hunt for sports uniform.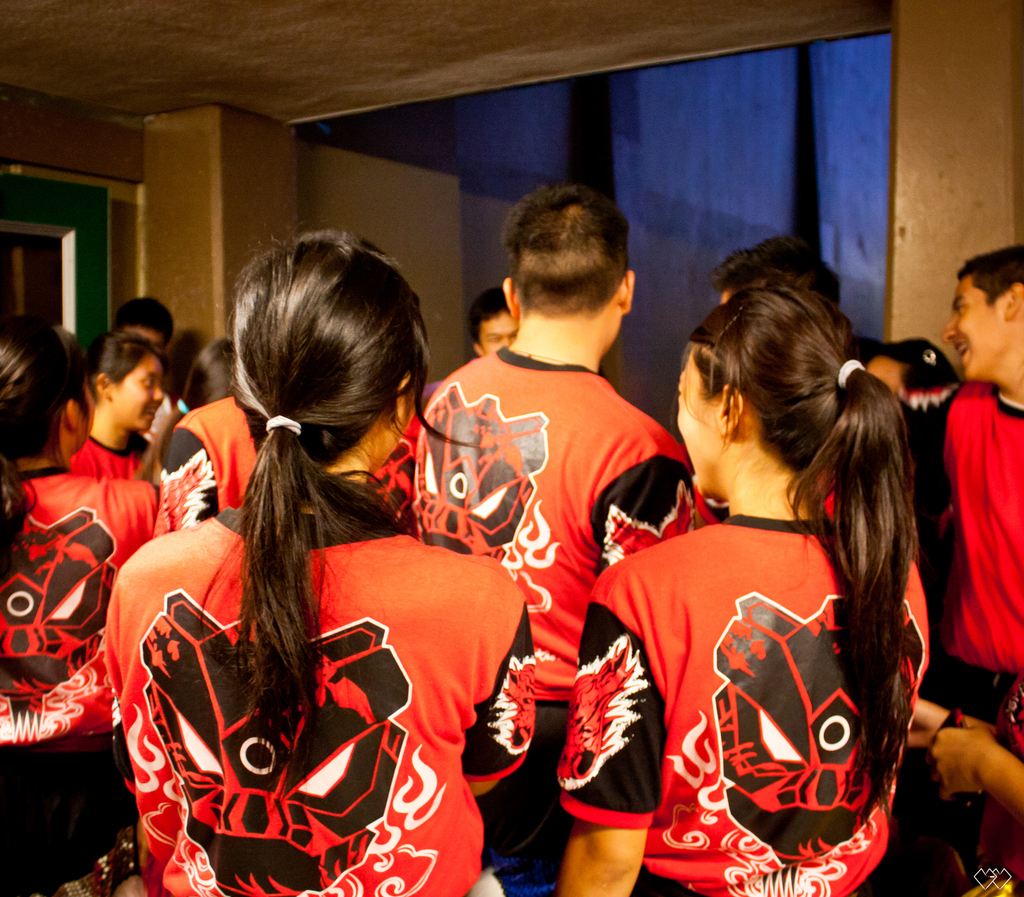
Hunted down at [left=552, top=522, right=925, bottom=896].
